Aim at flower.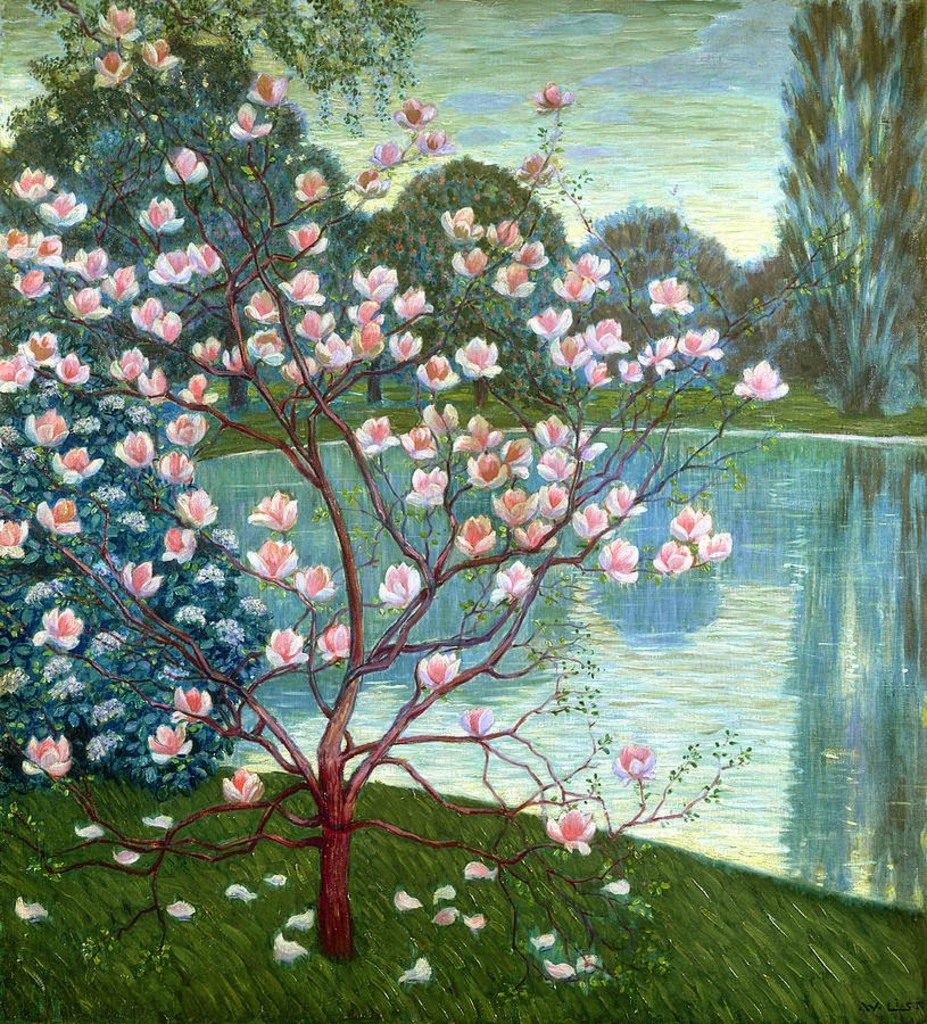
Aimed at {"x1": 462, "y1": 704, "x2": 497, "y2": 736}.
